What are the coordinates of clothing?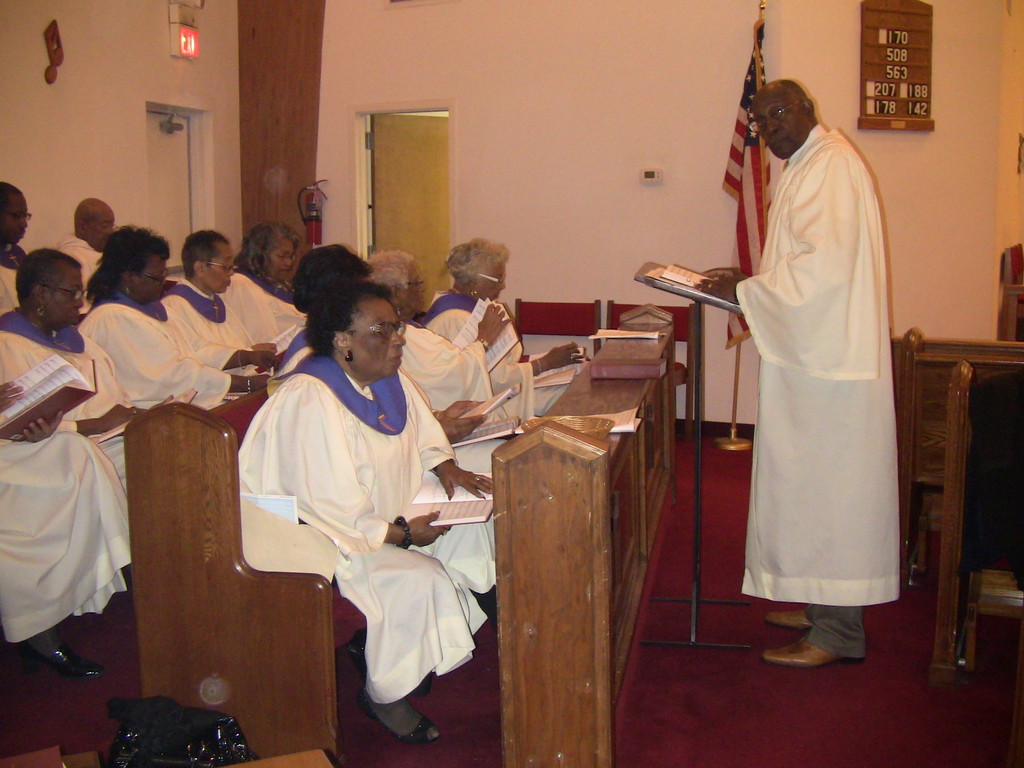
rect(0, 342, 140, 652).
